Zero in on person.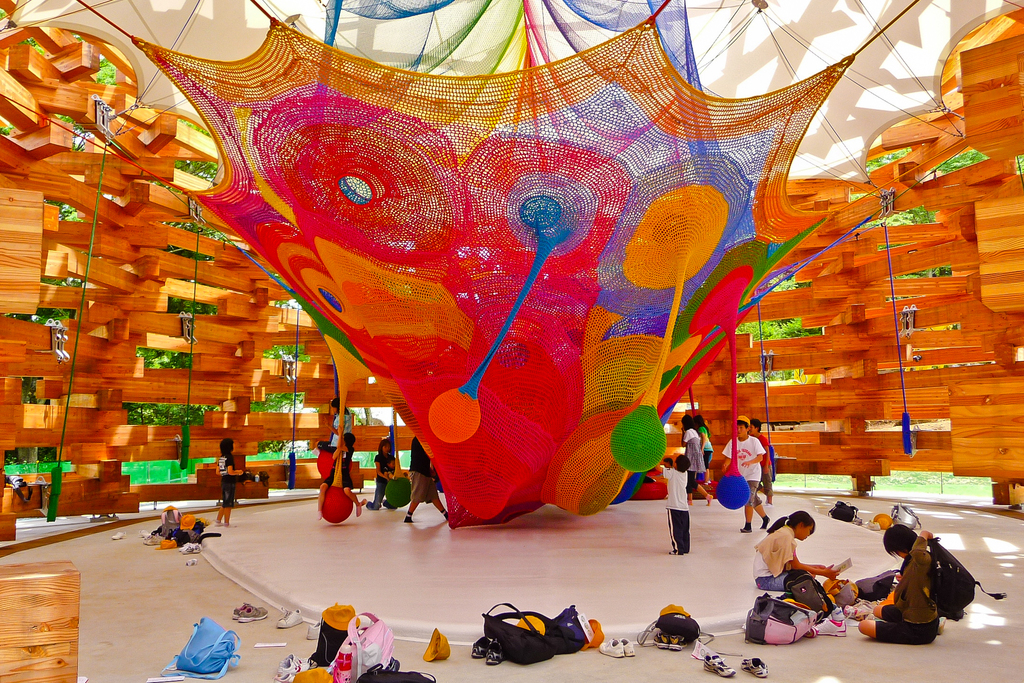
Zeroed in: (left=743, top=413, right=772, bottom=506).
